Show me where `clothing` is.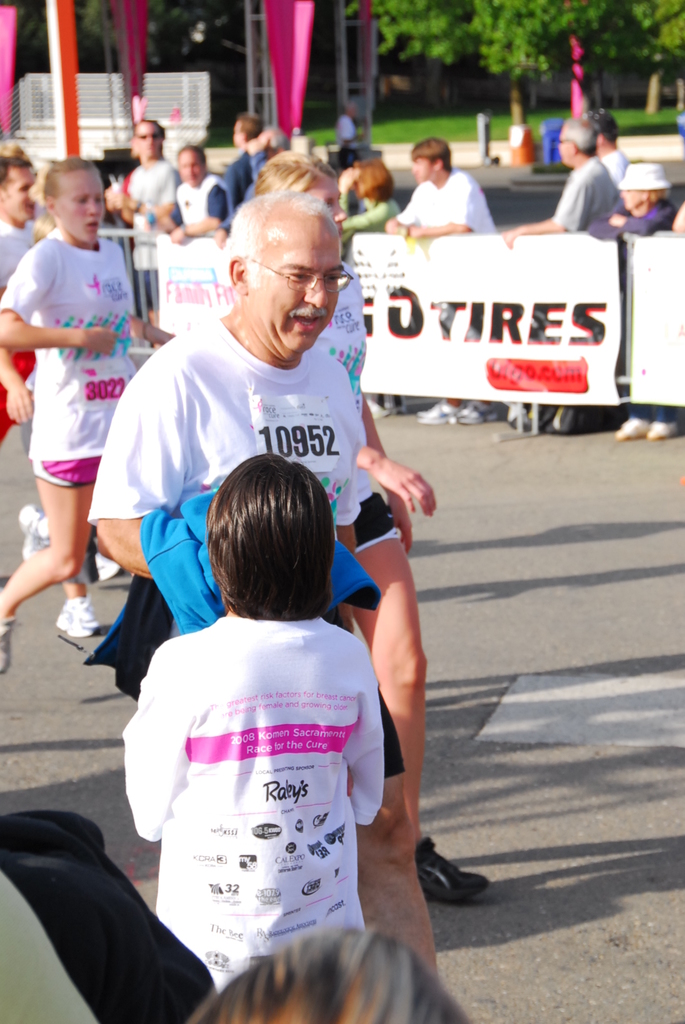
`clothing` is at (x1=391, y1=171, x2=500, y2=239).
